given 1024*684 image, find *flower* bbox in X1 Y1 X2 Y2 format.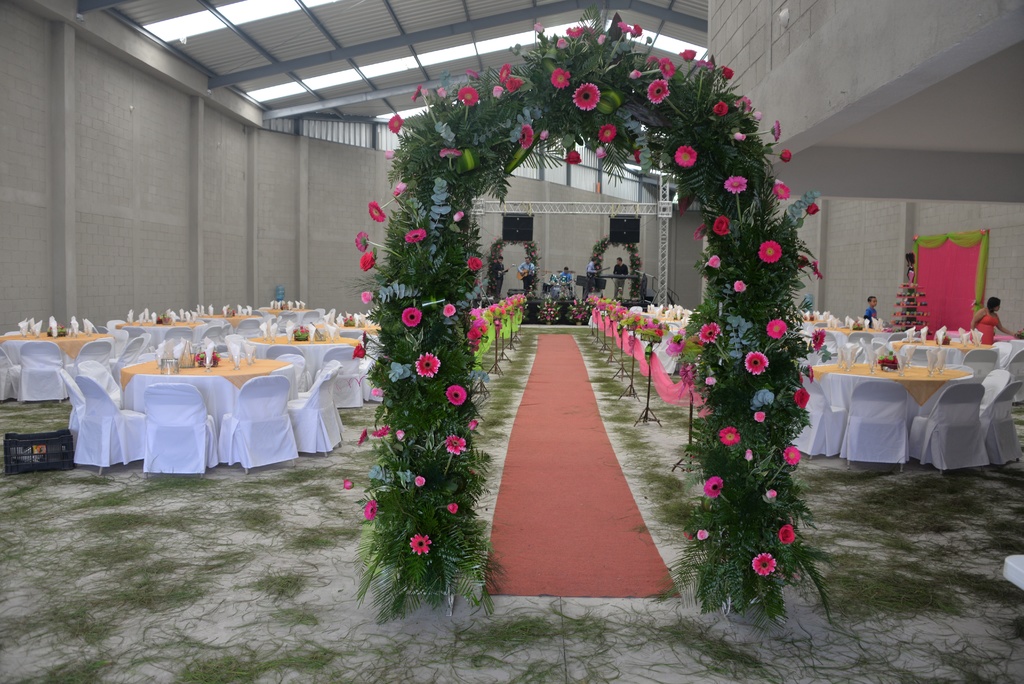
438 83 451 97.
